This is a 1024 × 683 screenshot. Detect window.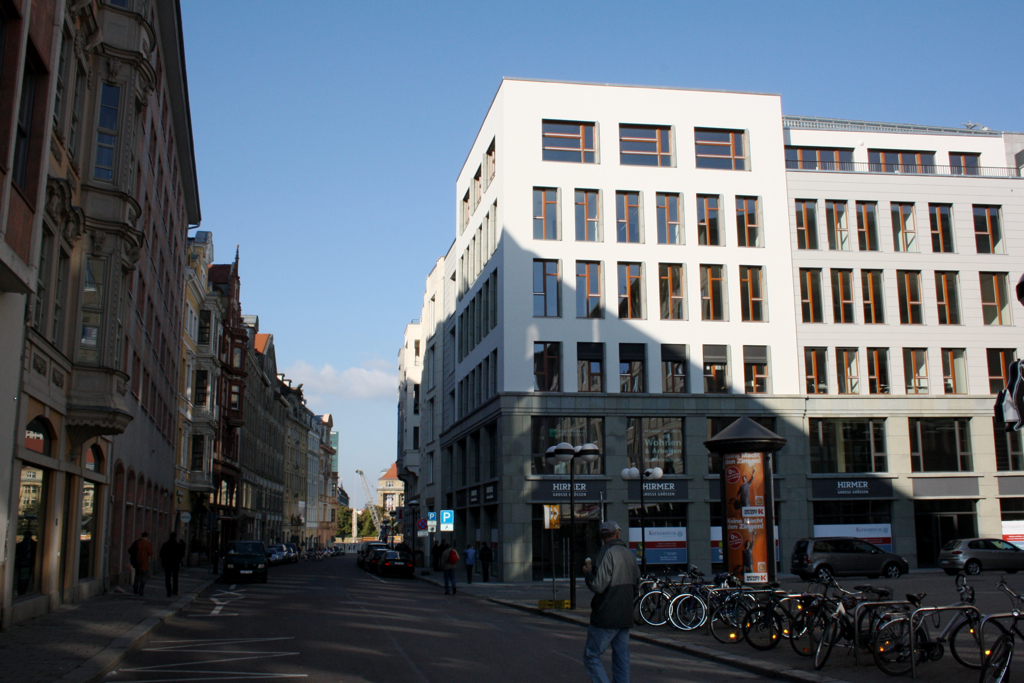
region(700, 349, 732, 393).
